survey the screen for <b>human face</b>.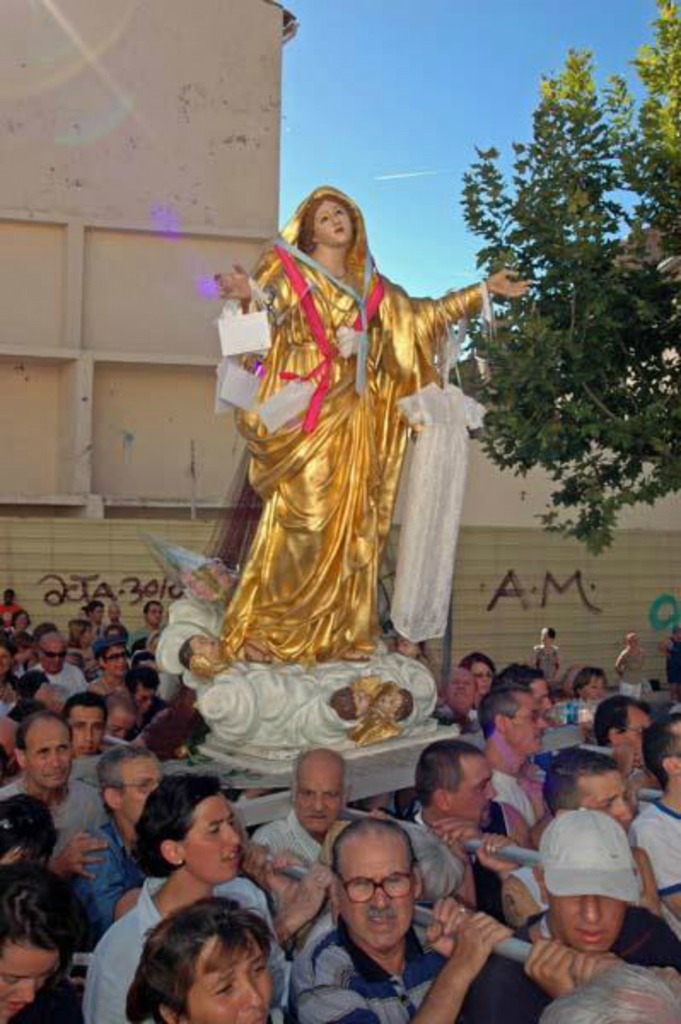
Survey found: 123 750 160 824.
